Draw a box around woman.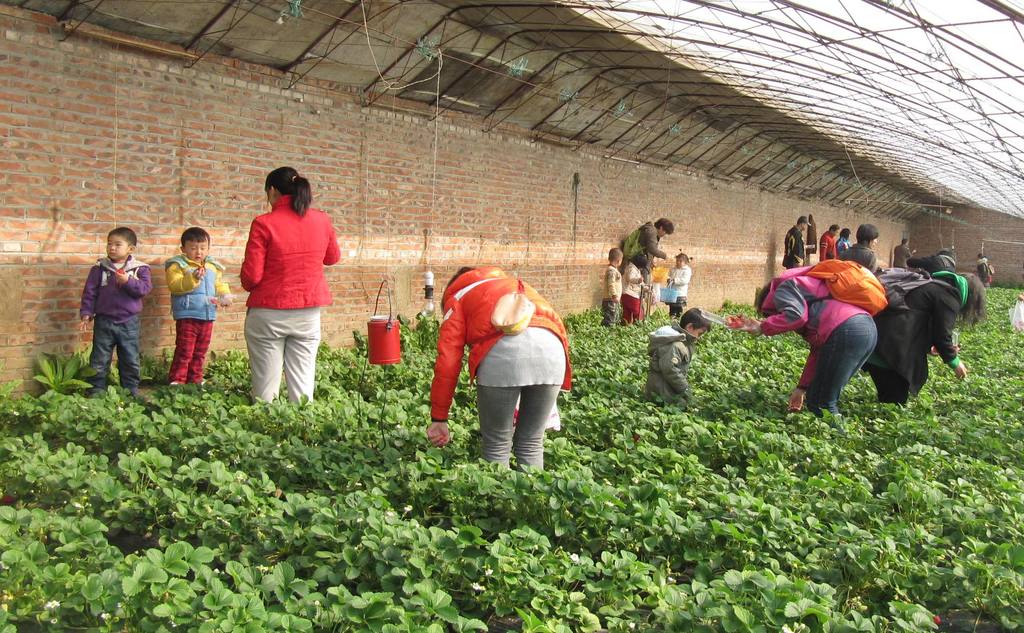
(left=621, top=214, right=671, bottom=319).
